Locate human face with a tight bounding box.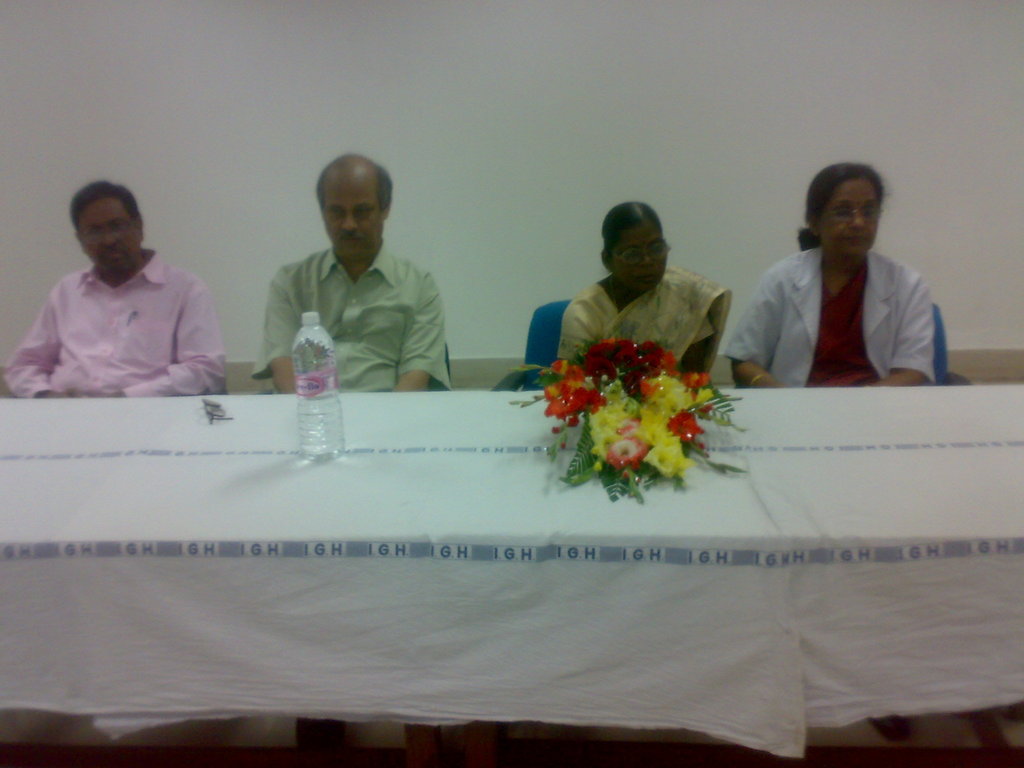
(607, 223, 666, 289).
